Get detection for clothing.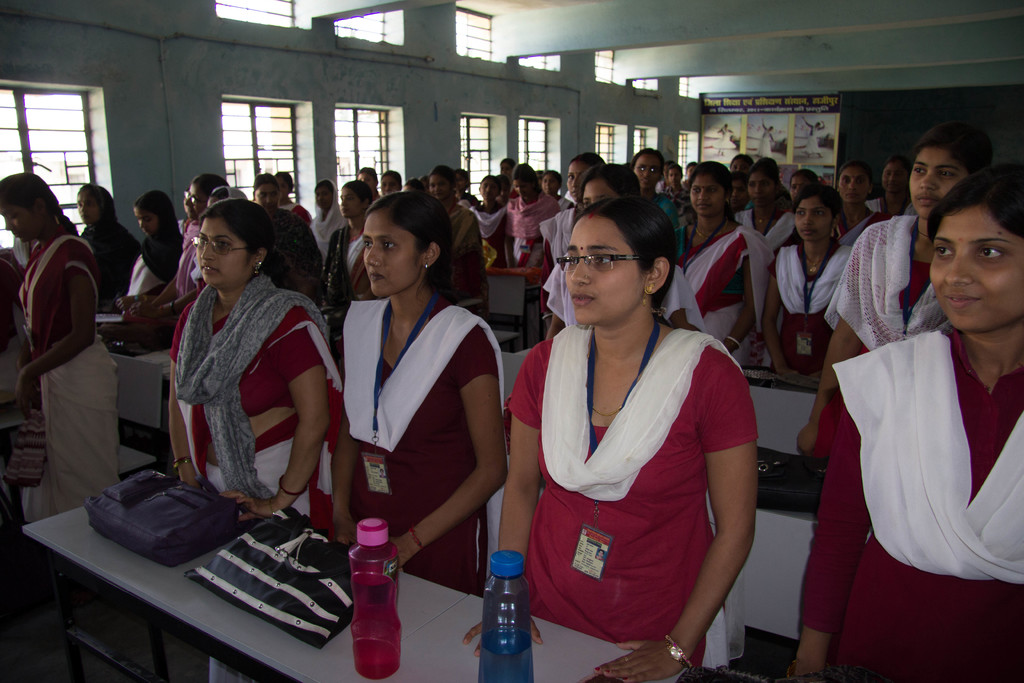
Detection: region(340, 294, 505, 577).
